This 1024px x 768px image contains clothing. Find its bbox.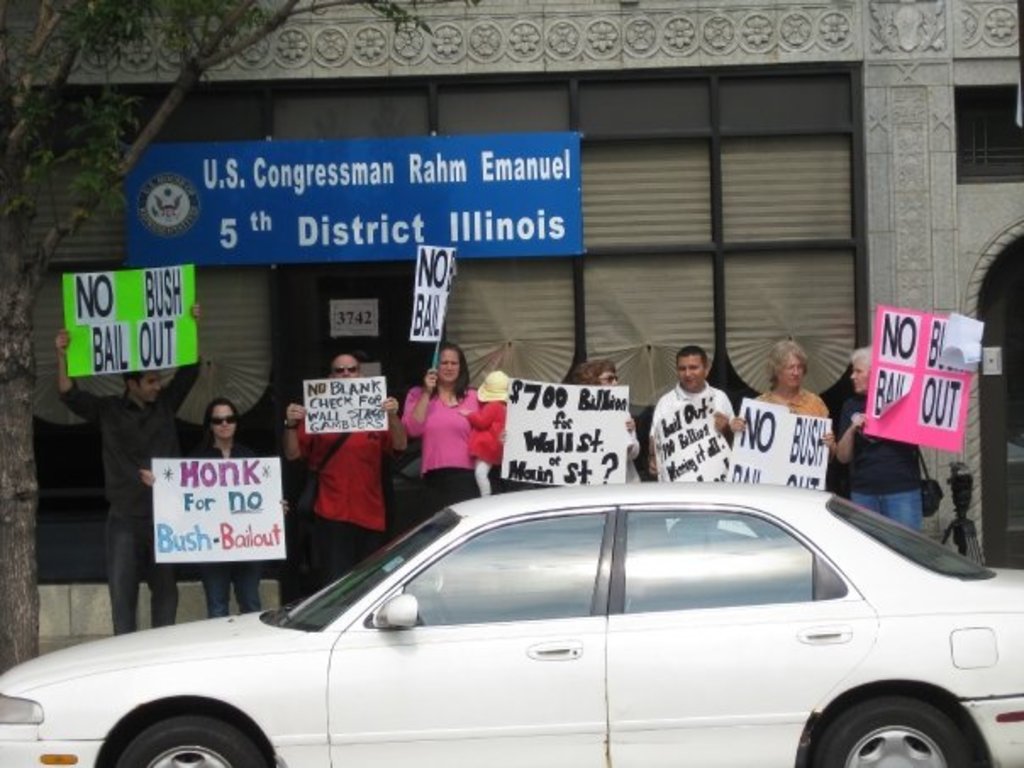
287/353/388/570.
